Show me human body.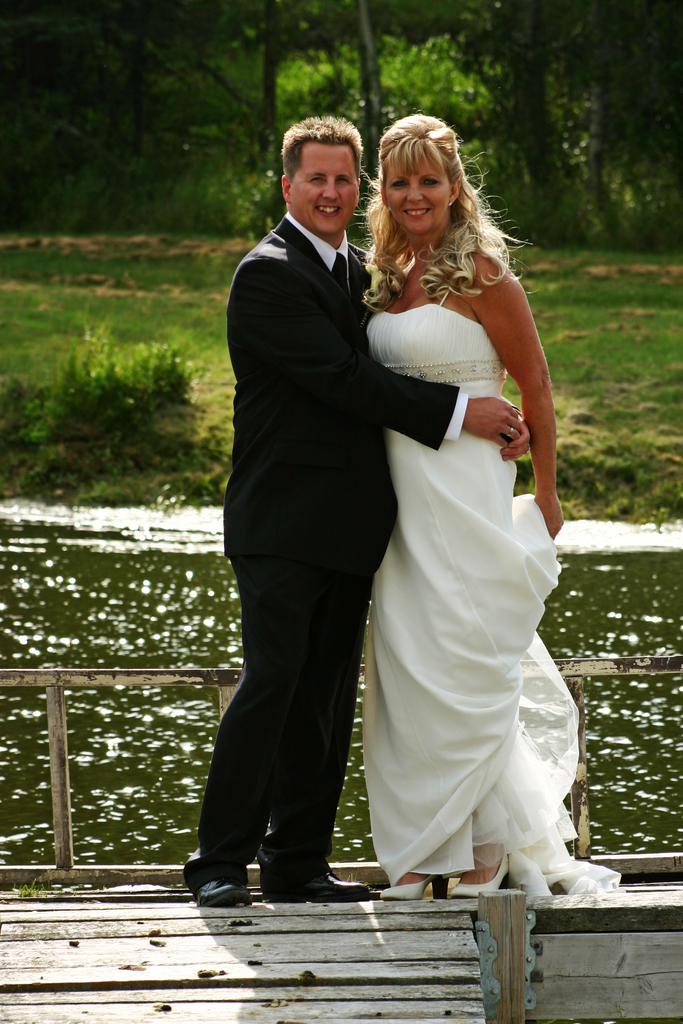
human body is here: [left=181, top=207, right=528, bottom=914].
